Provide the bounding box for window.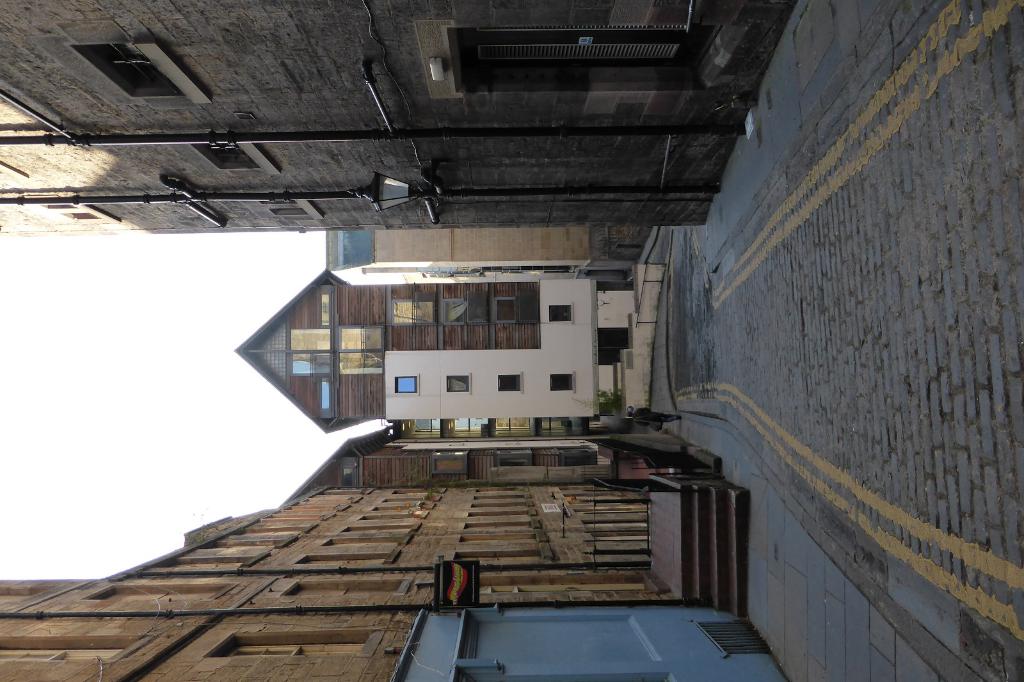
[449,377,470,393].
